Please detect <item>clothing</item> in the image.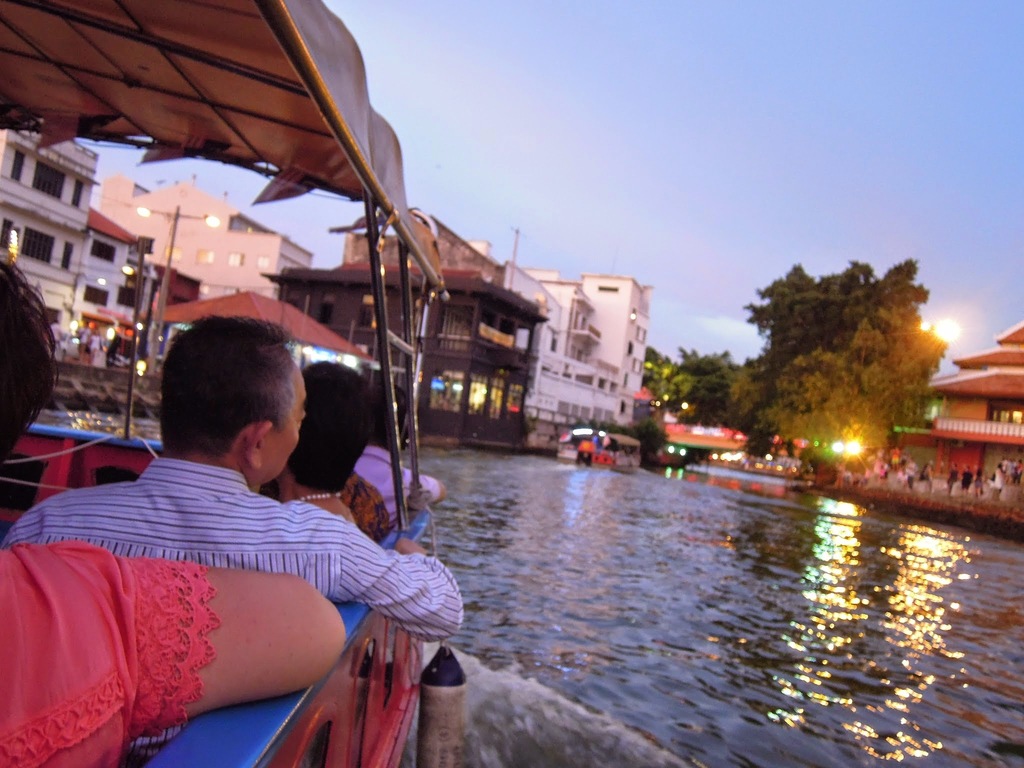
rect(0, 540, 210, 767).
